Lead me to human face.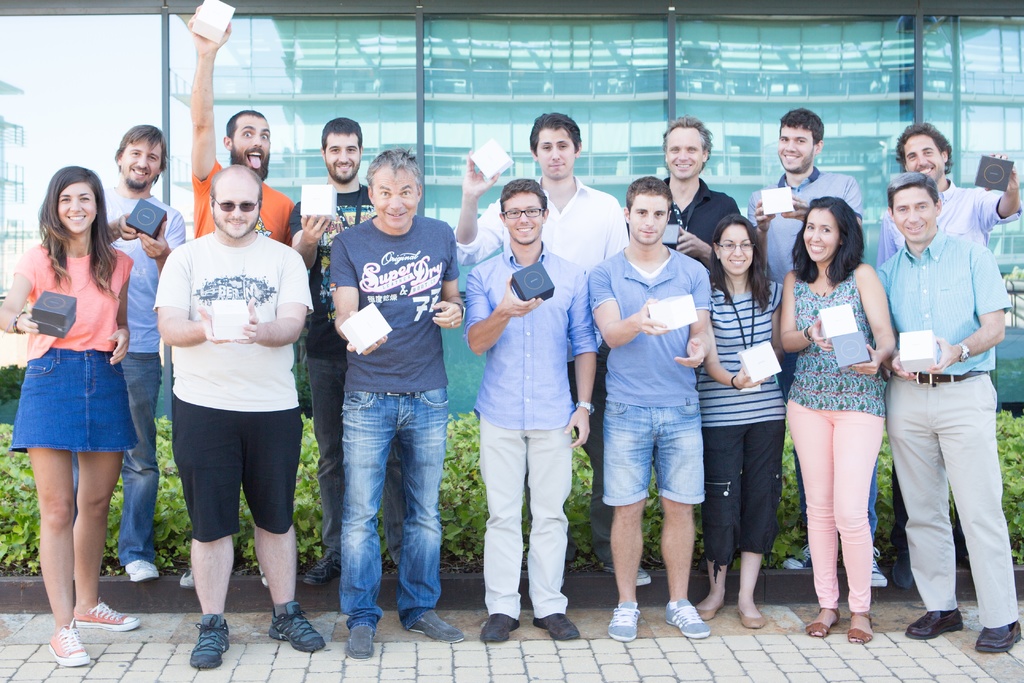
Lead to bbox=[370, 171, 420, 229].
